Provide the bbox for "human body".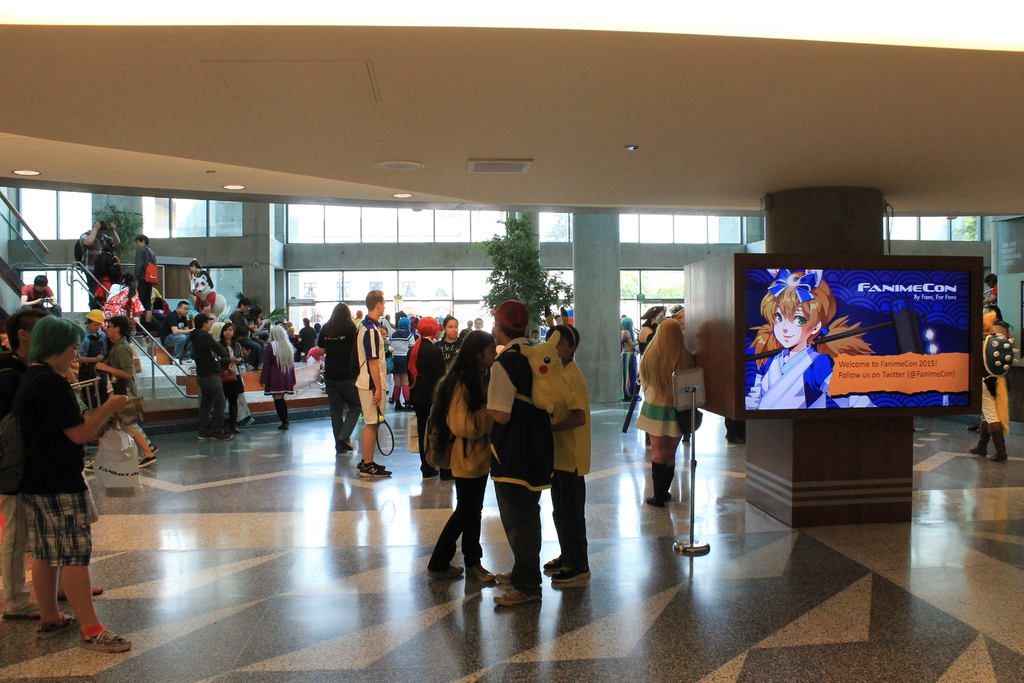
(166, 298, 192, 362).
